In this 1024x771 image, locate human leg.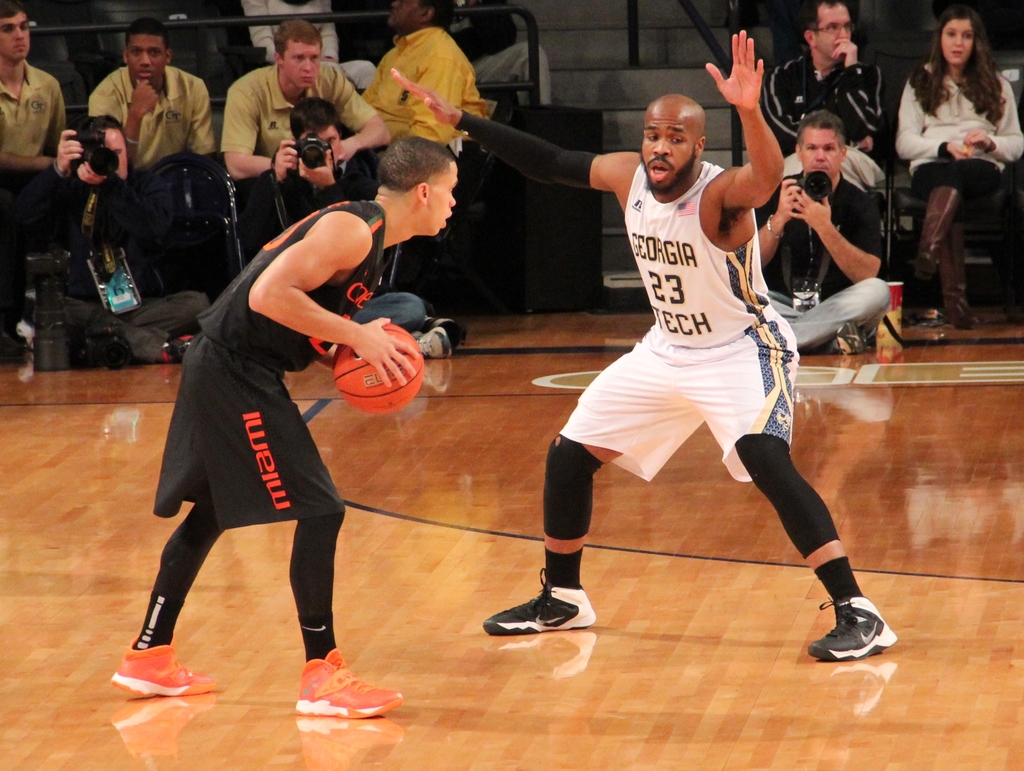
Bounding box: region(728, 436, 902, 653).
